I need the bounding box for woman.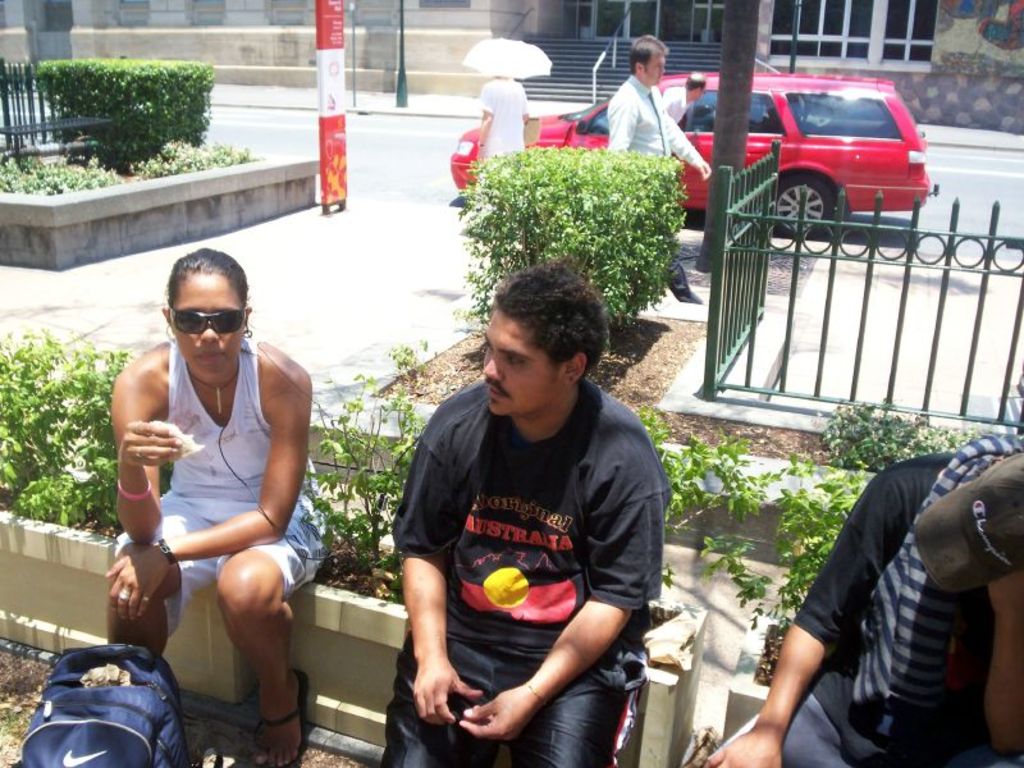
Here it is: bbox=[104, 265, 312, 749].
